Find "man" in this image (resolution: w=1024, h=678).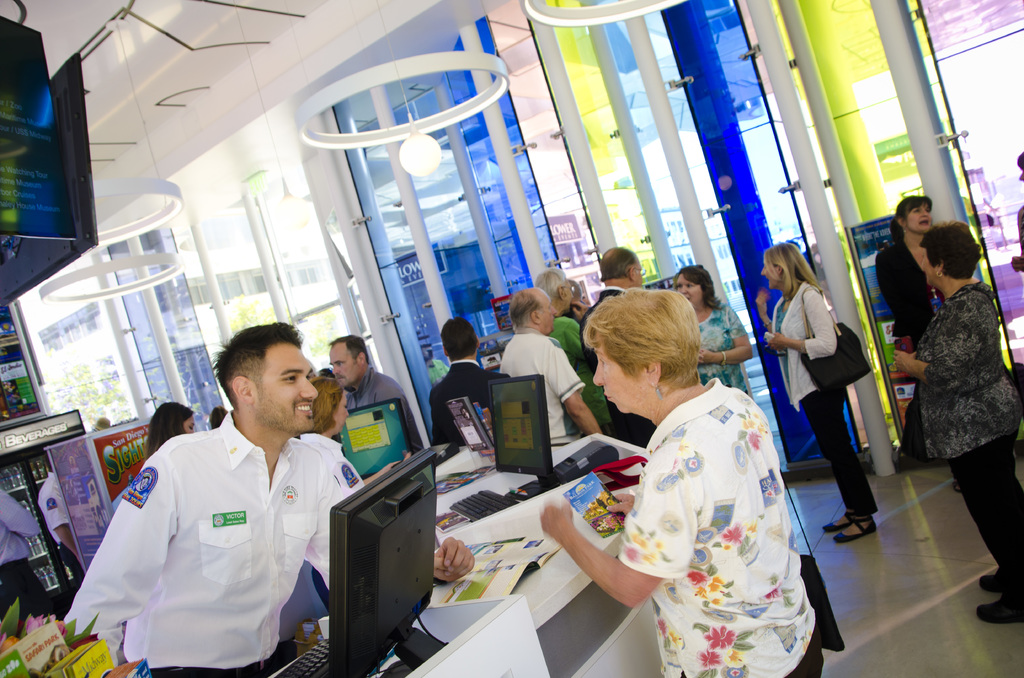
[79,335,353,669].
